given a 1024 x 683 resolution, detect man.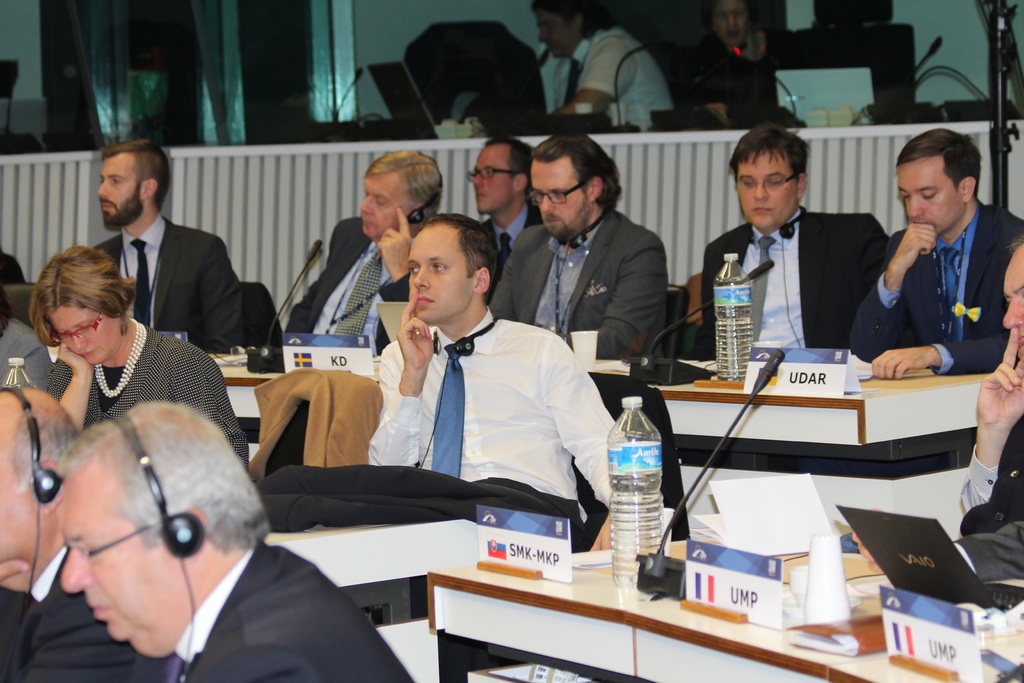
region(59, 393, 413, 682).
